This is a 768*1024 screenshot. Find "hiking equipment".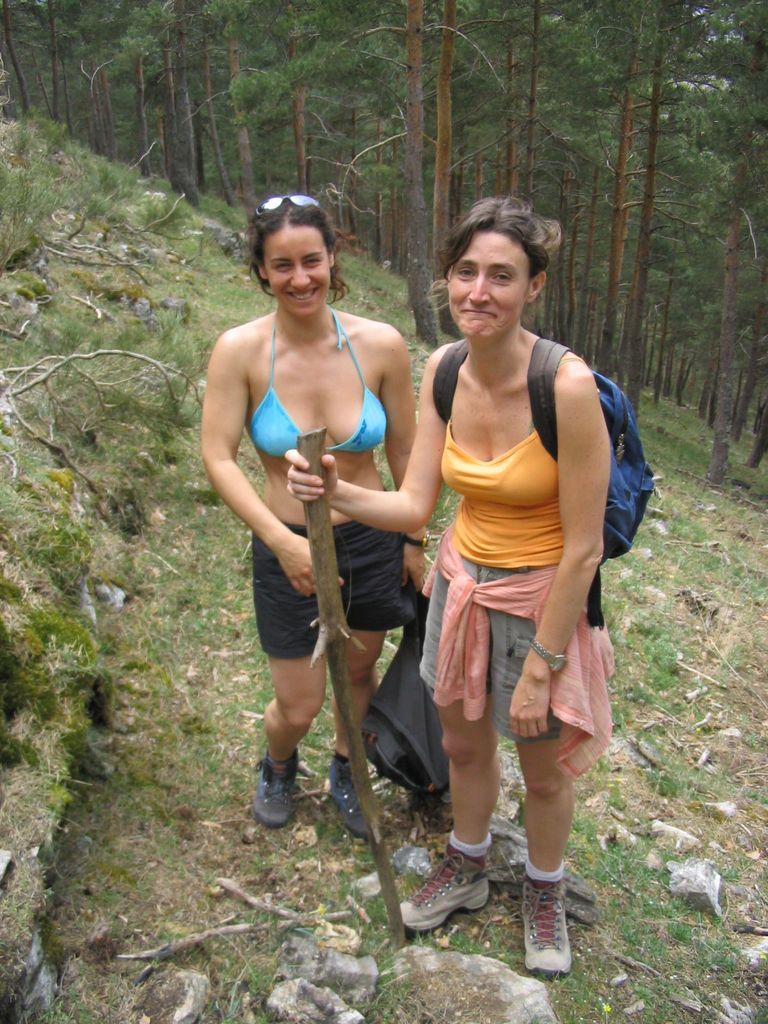
Bounding box: (left=516, top=876, right=573, bottom=979).
